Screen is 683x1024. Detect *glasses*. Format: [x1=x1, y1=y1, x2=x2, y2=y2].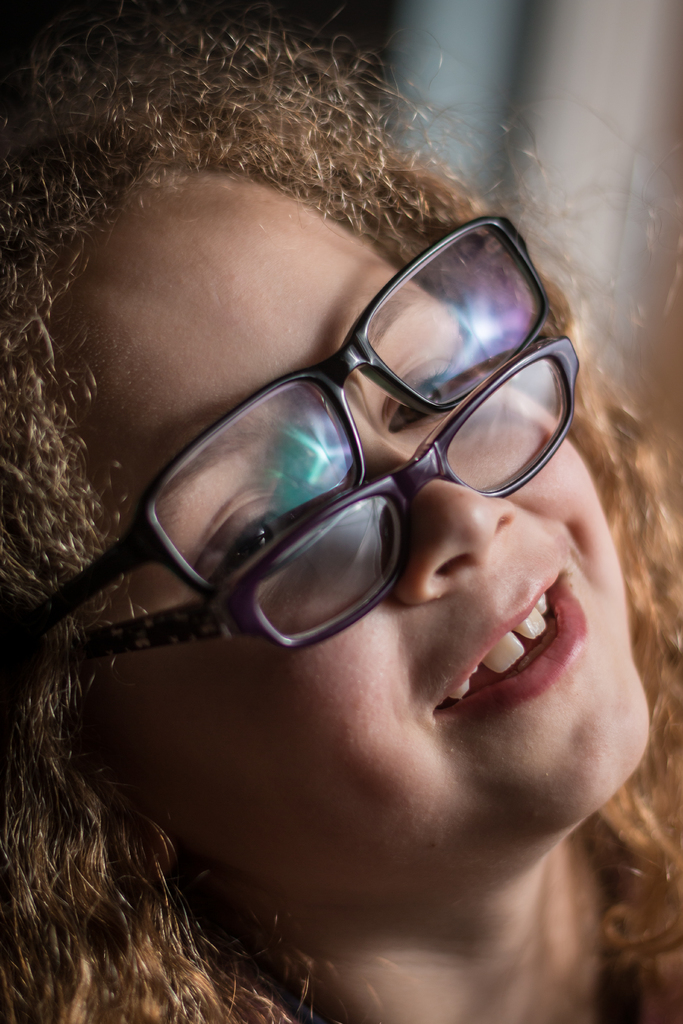
[x1=0, y1=207, x2=554, y2=655].
